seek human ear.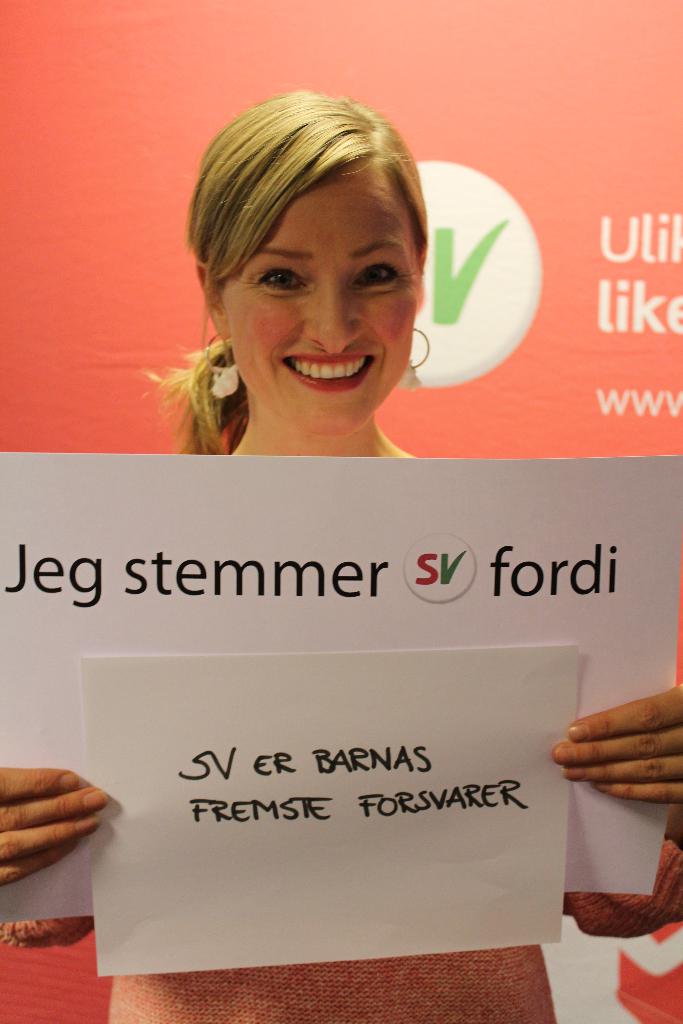
(x1=198, y1=262, x2=229, y2=338).
